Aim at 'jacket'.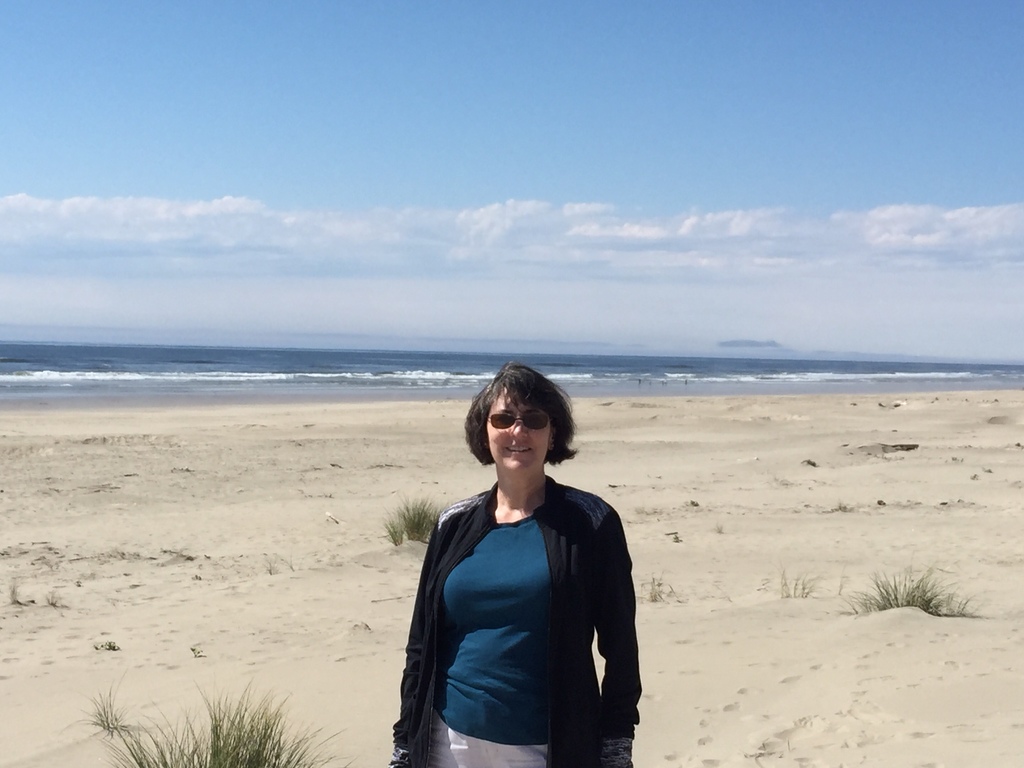
Aimed at 386/454/644/758.
